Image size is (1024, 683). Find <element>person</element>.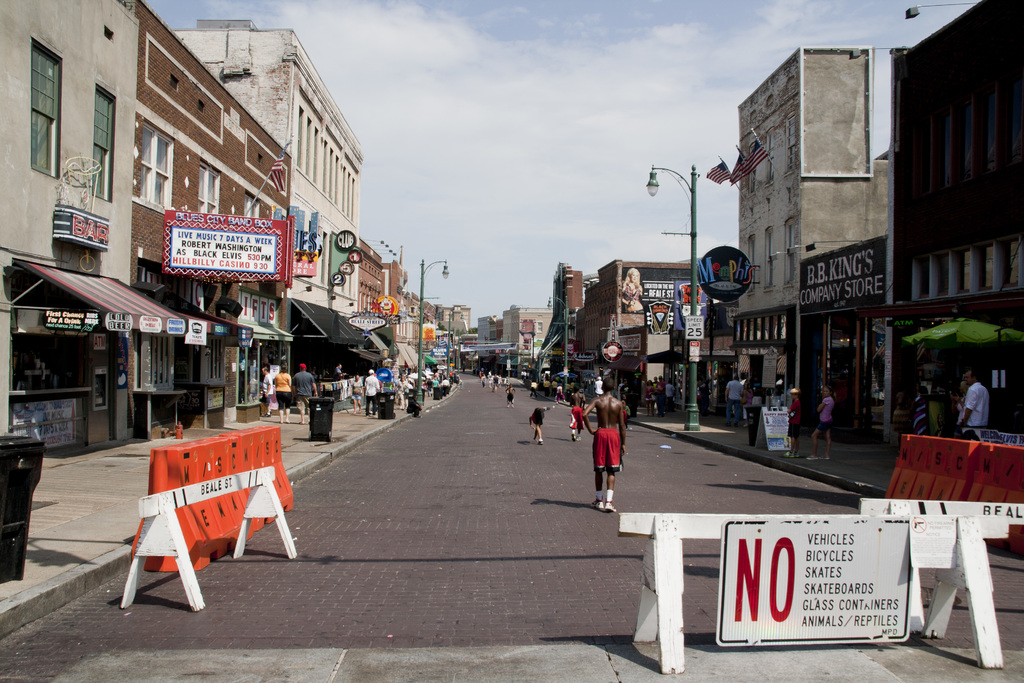
x1=958 y1=383 x2=974 y2=436.
